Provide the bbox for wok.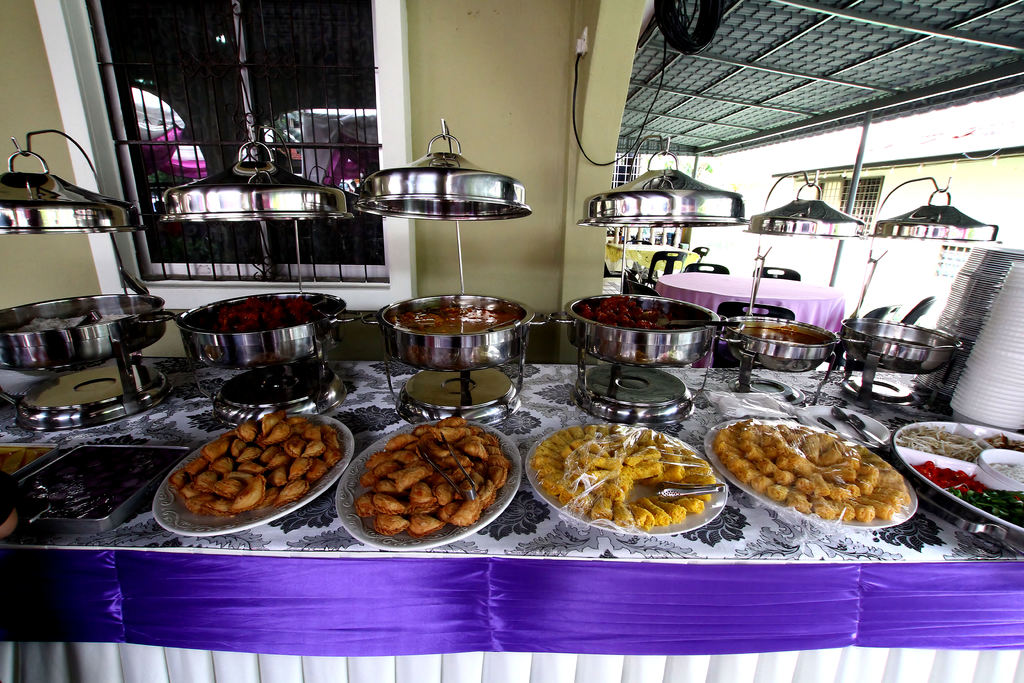
0 289 180 391.
